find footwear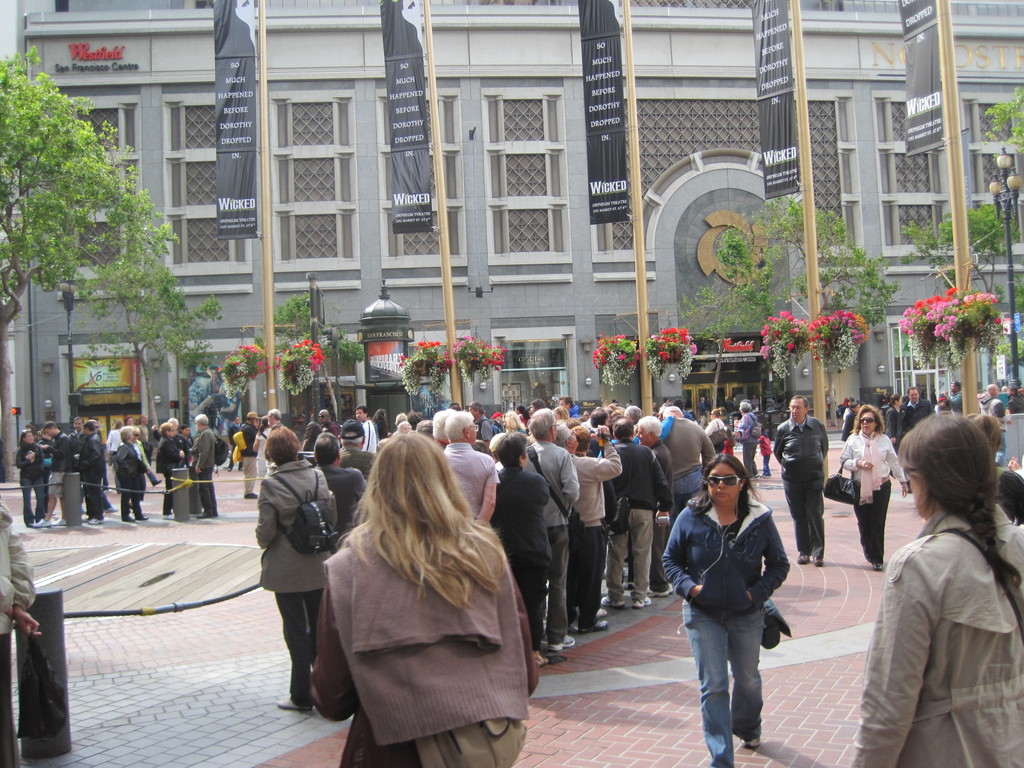
crop(163, 512, 175, 518)
